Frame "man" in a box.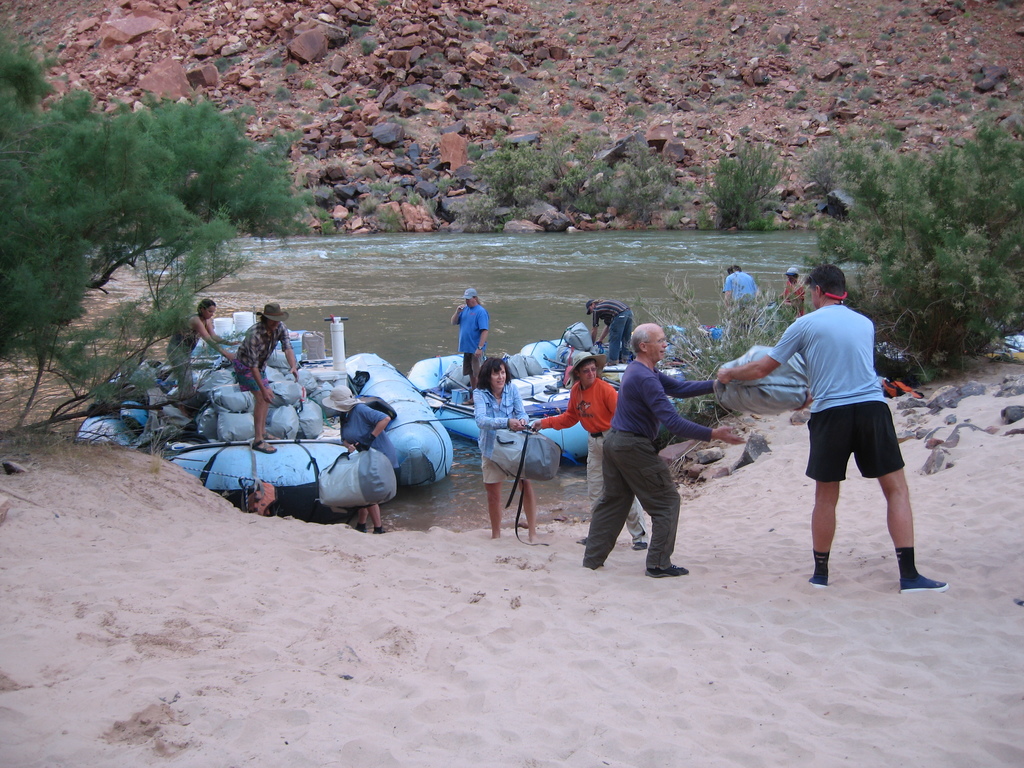
locate(239, 304, 303, 461).
